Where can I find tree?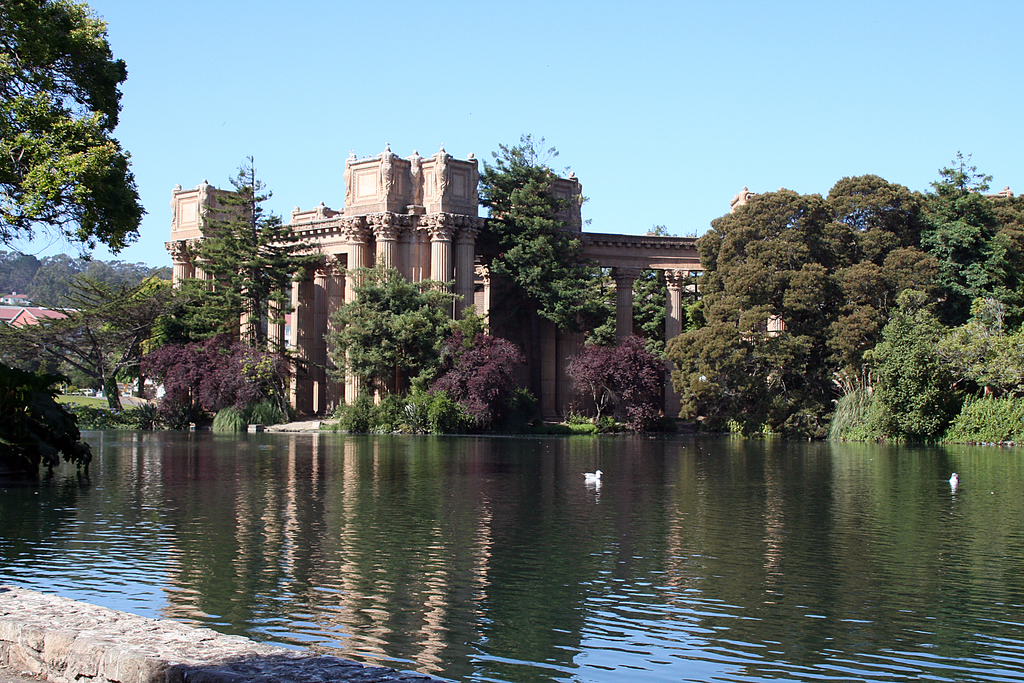
You can find it at 323, 263, 460, 407.
